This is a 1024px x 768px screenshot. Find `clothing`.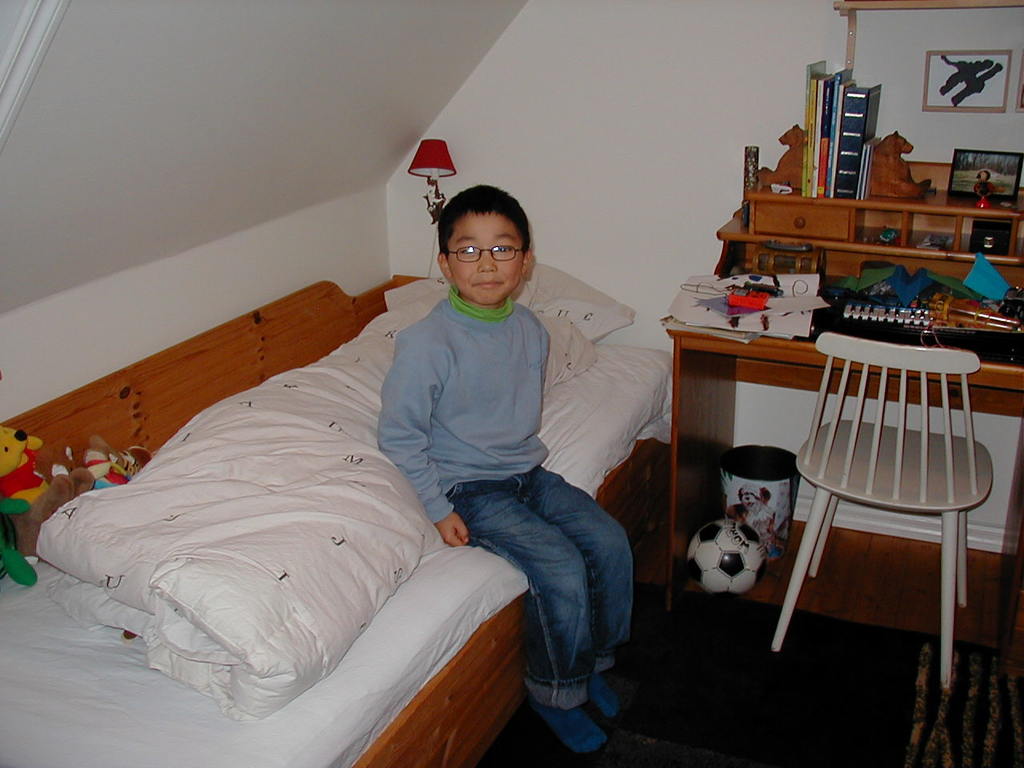
Bounding box: 379/294/632/739.
